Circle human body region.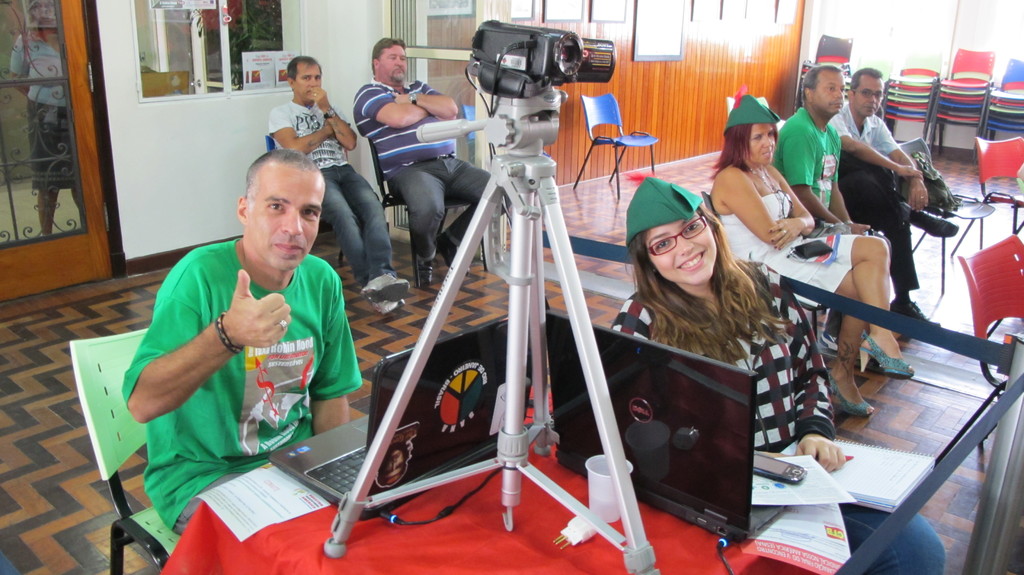
Region: bbox=(354, 37, 513, 286).
